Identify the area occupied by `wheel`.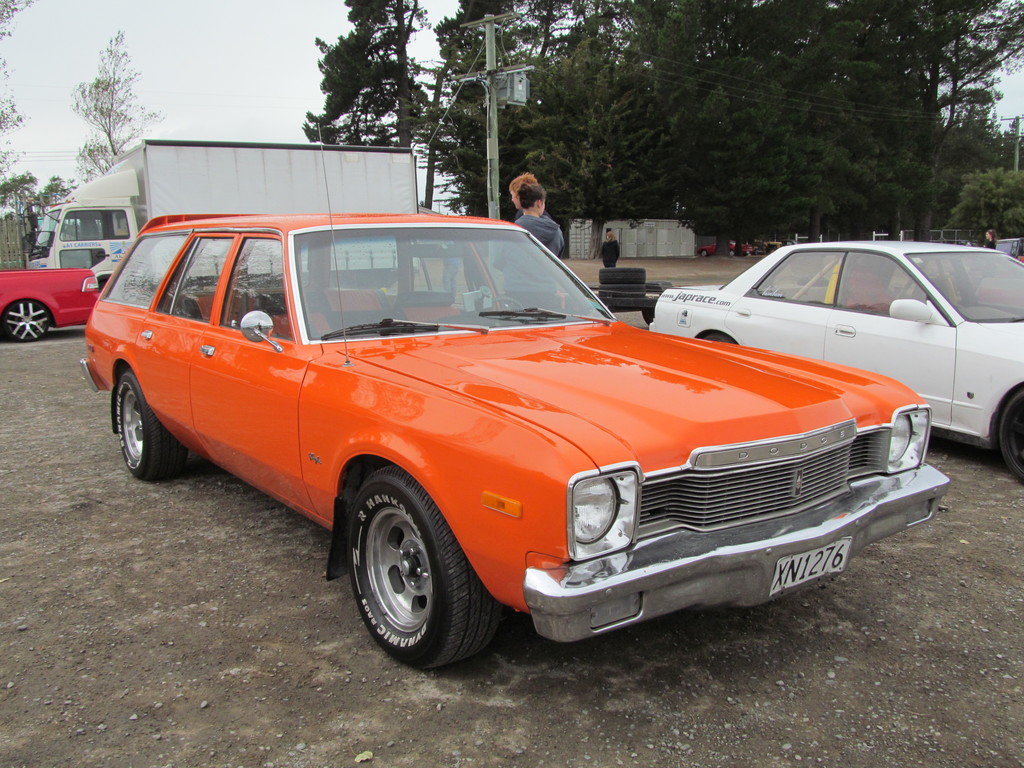
Area: [left=728, top=249, right=735, bottom=257].
